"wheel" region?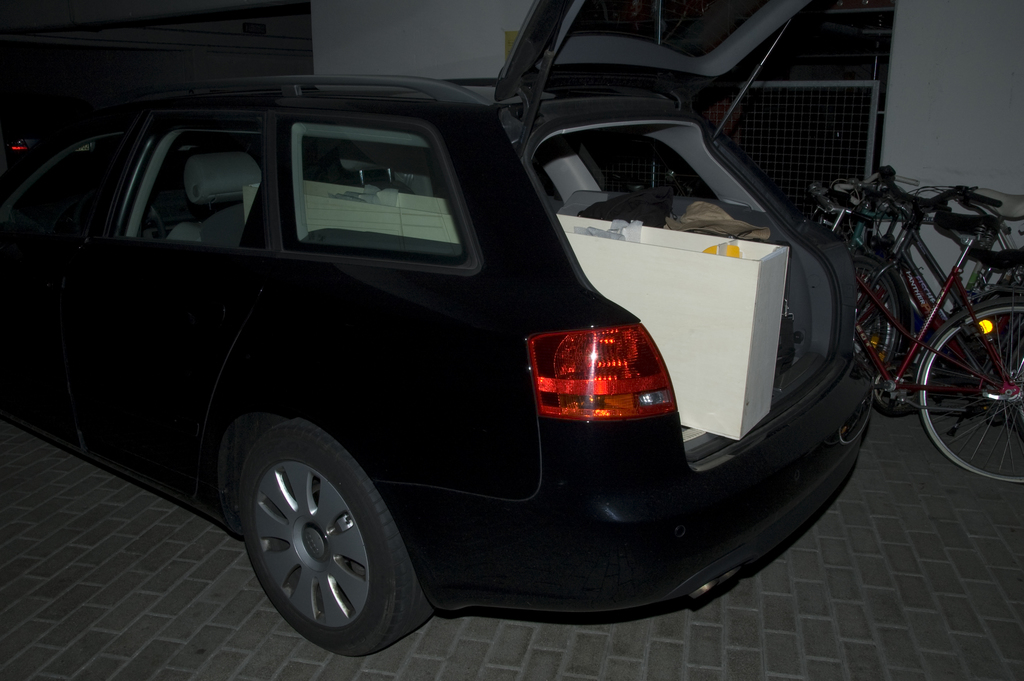
(237,429,401,652)
